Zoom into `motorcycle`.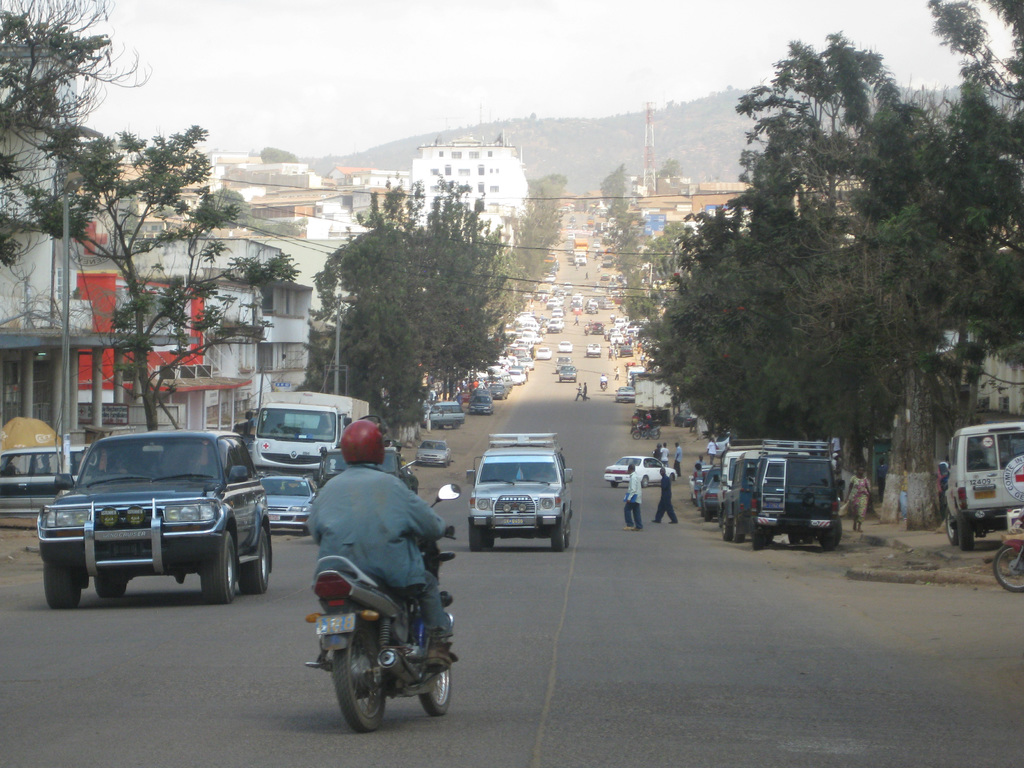
Zoom target: box(984, 473, 1023, 596).
